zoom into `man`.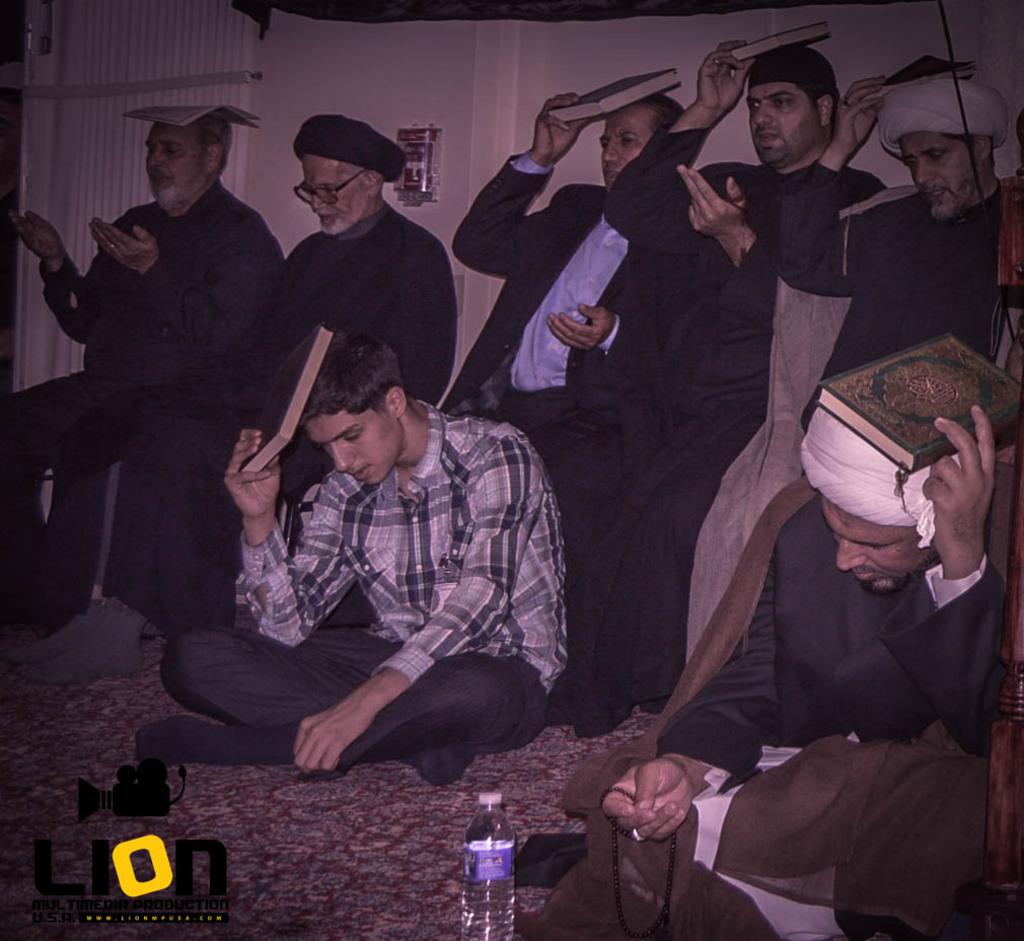
Zoom target: Rect(135, 334, 573, 788).
